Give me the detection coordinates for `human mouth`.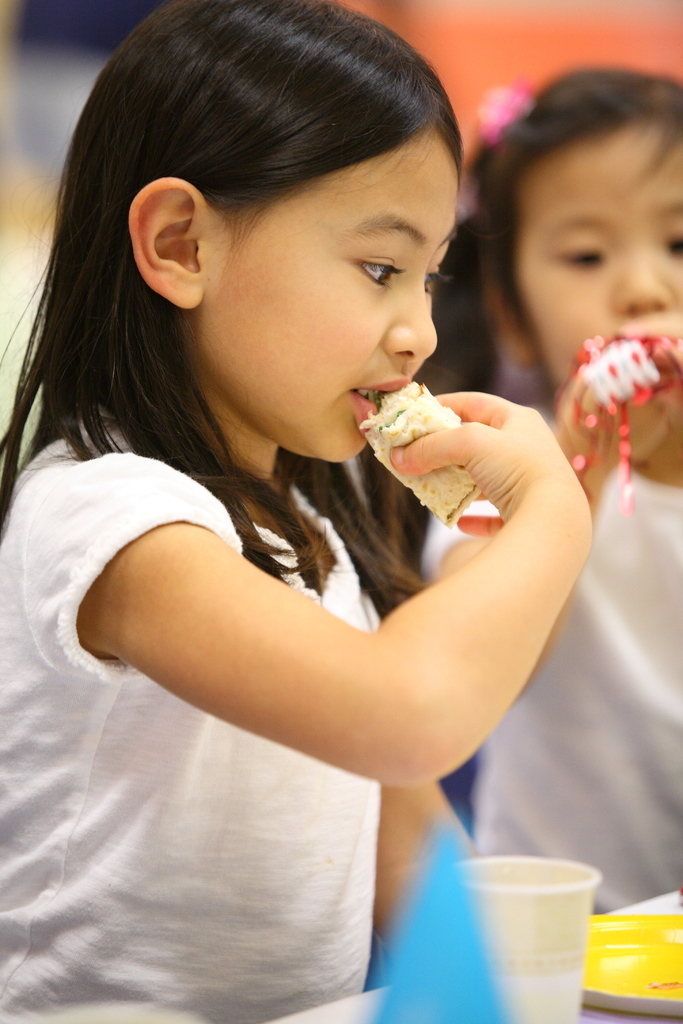
334, 367, 415, 429.
